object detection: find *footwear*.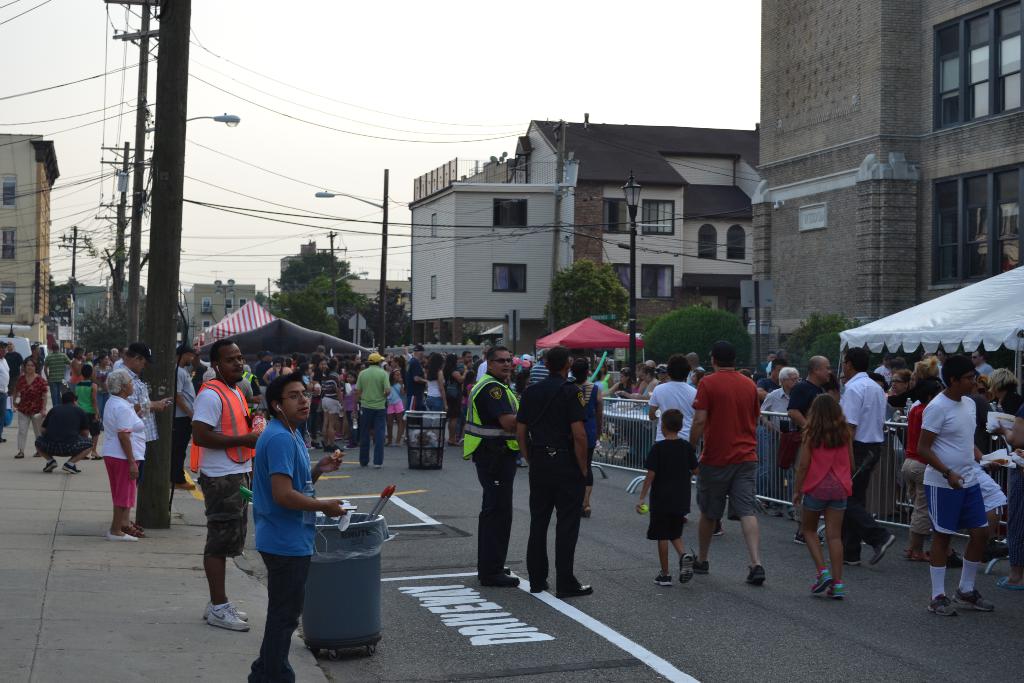
<box>477,562,521,586</box>.
